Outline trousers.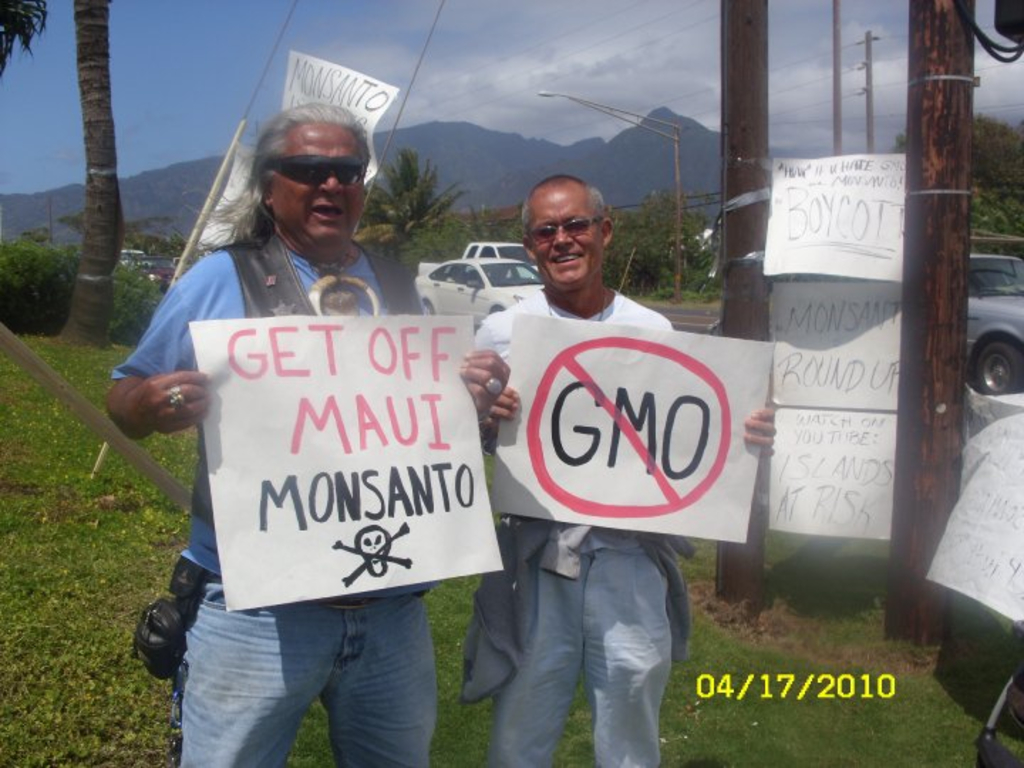
Outline: Rect(174, 590, 447, 767).
